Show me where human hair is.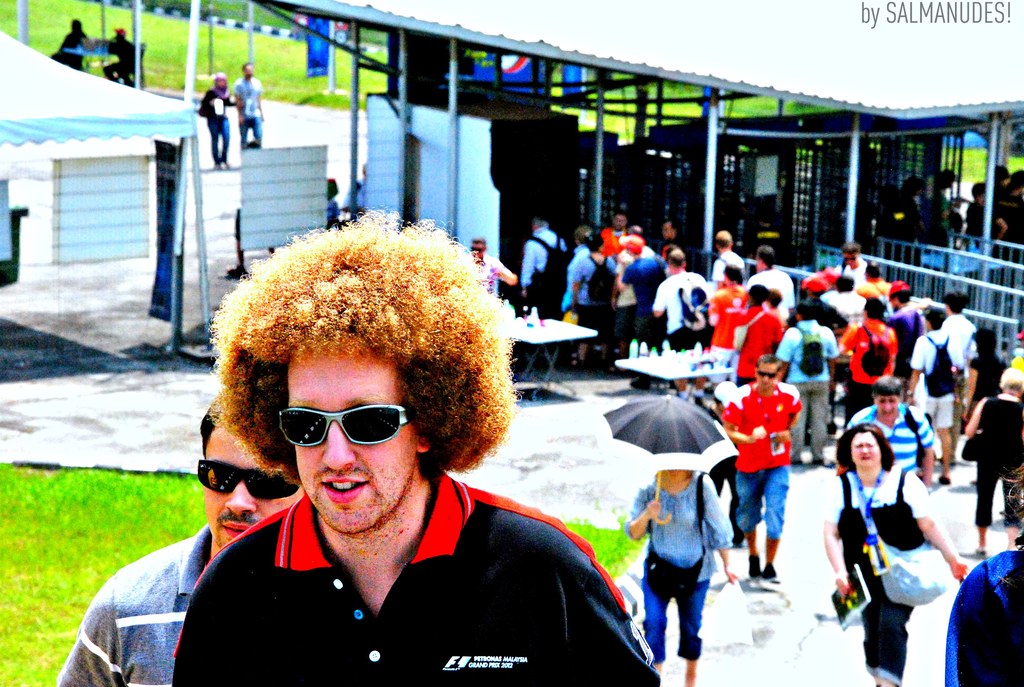
human hair is at crop(758, 354, 780, 364).
